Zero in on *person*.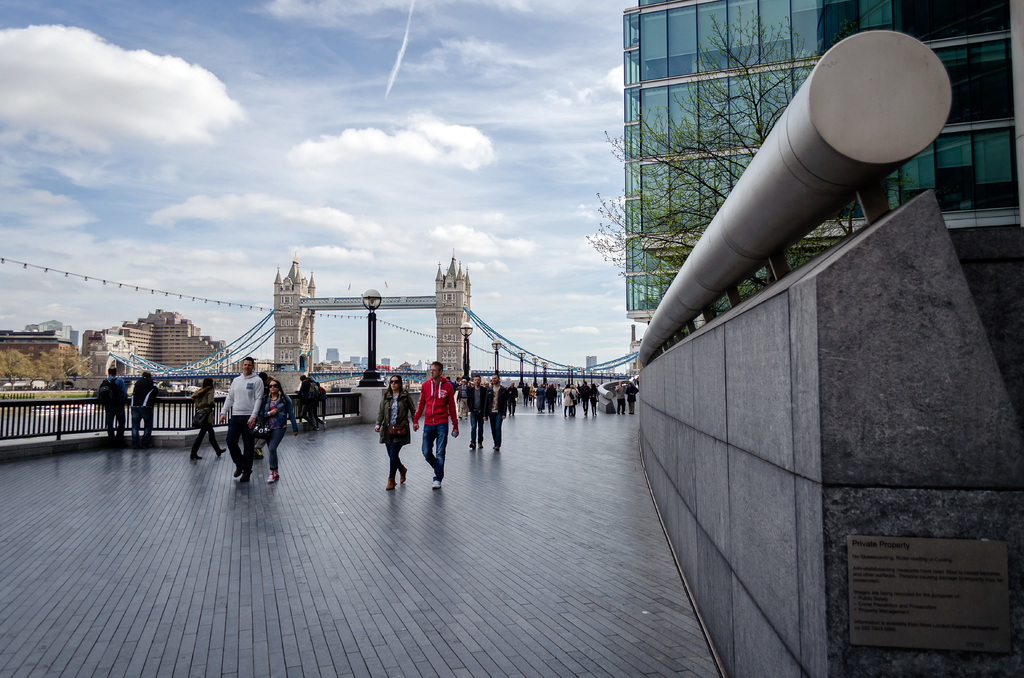
Zeroed in: x1=90 y1=359 x2=129 y2=434.
